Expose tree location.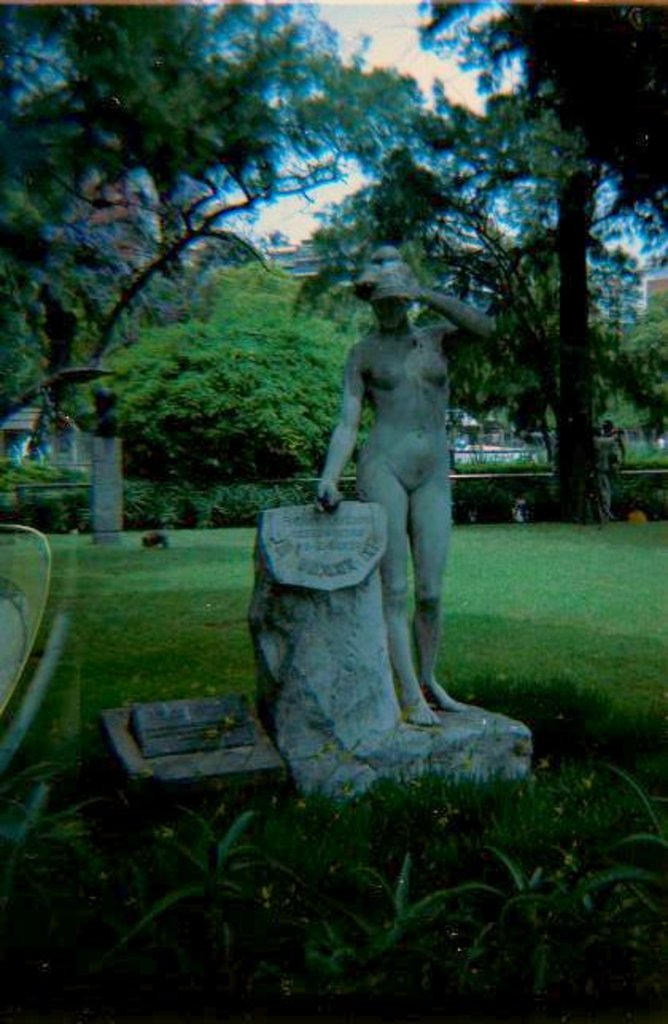
Exposed at <region>0, 0, 455, 461</region>.
